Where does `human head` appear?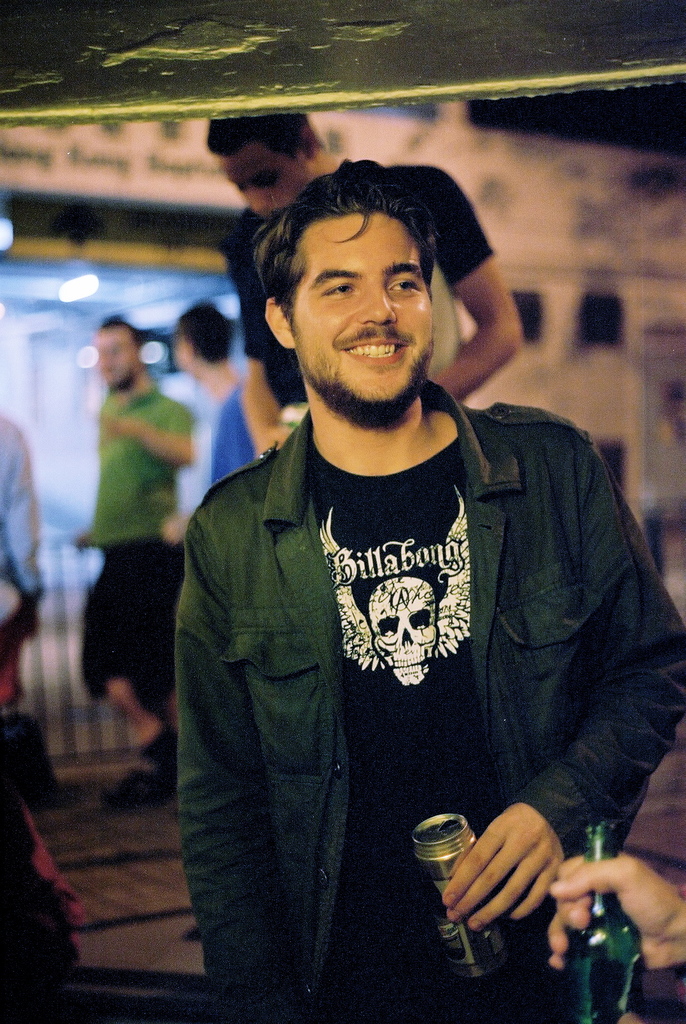
Appears at 264/168/436/426.
